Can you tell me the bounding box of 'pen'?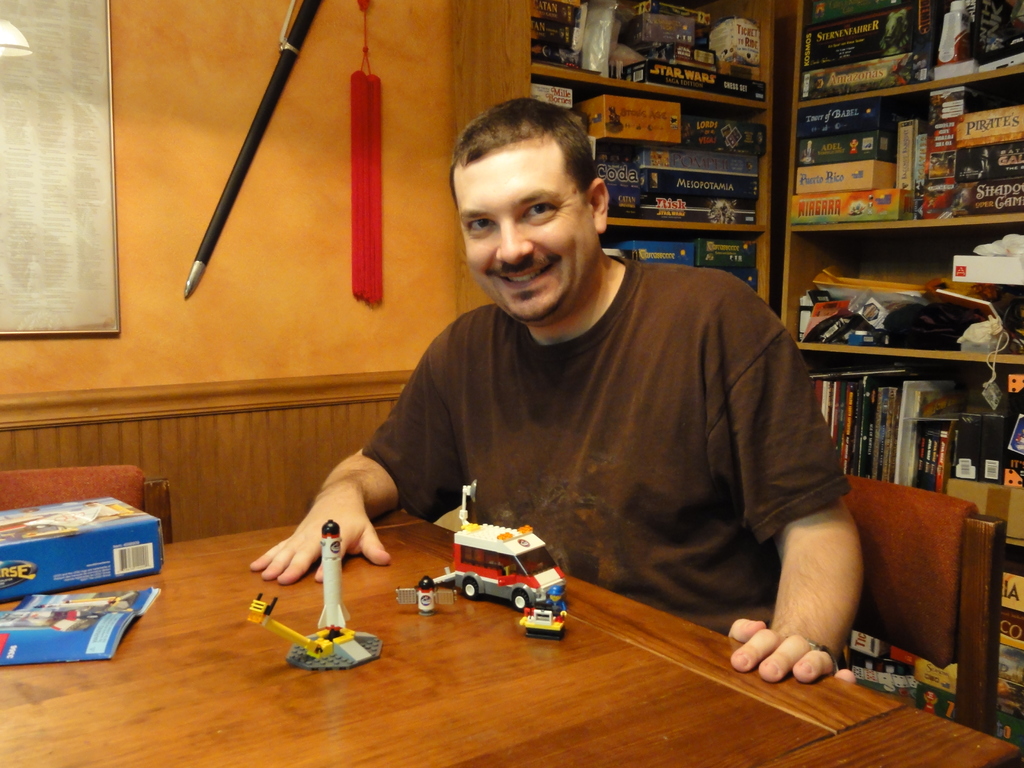
{"x1": 179, "y1": 0, "x2": 325, "y2": 301}.
